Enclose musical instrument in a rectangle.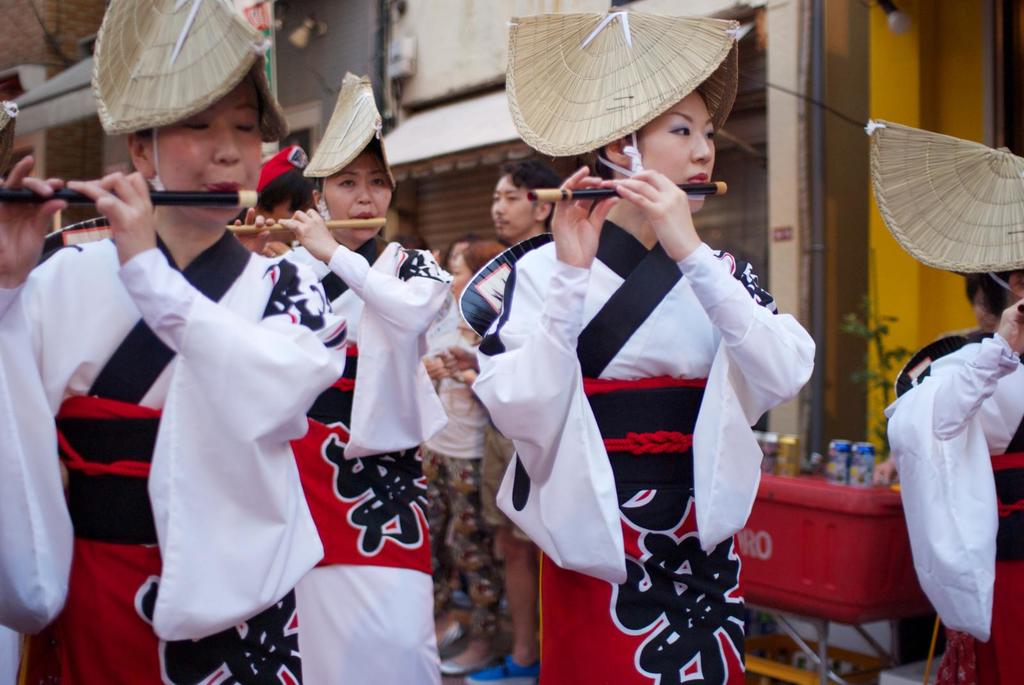
region(520, 177, 726, 201).
